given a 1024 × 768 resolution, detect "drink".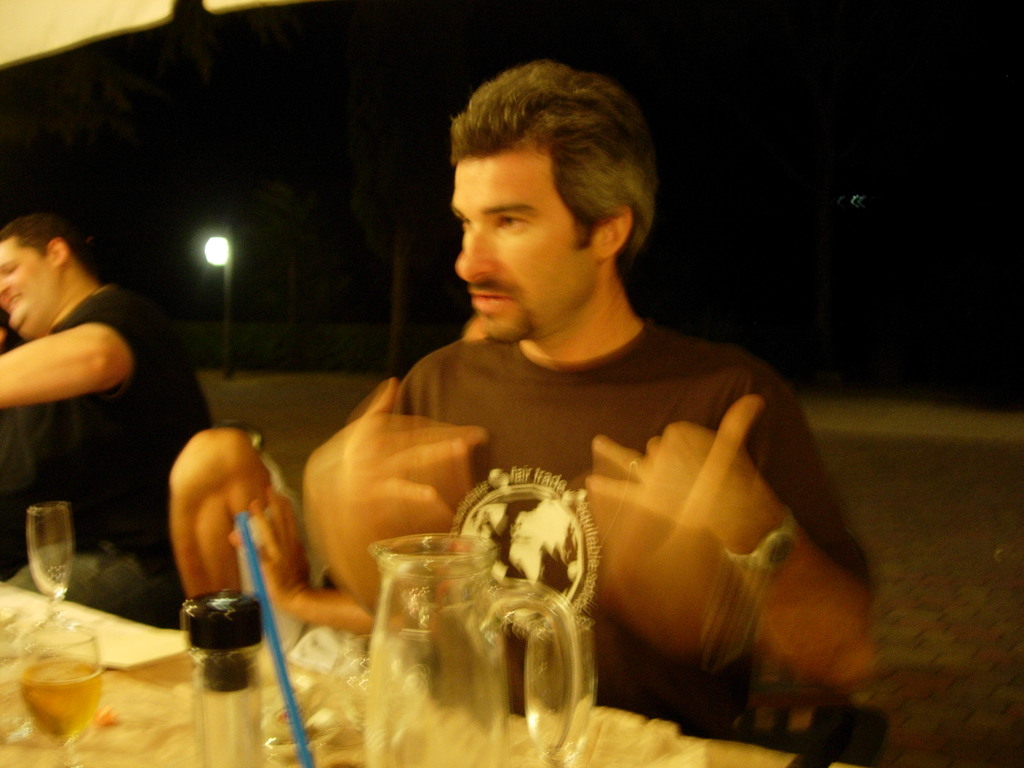
left=18, top=621, right=100, bottom=751.
